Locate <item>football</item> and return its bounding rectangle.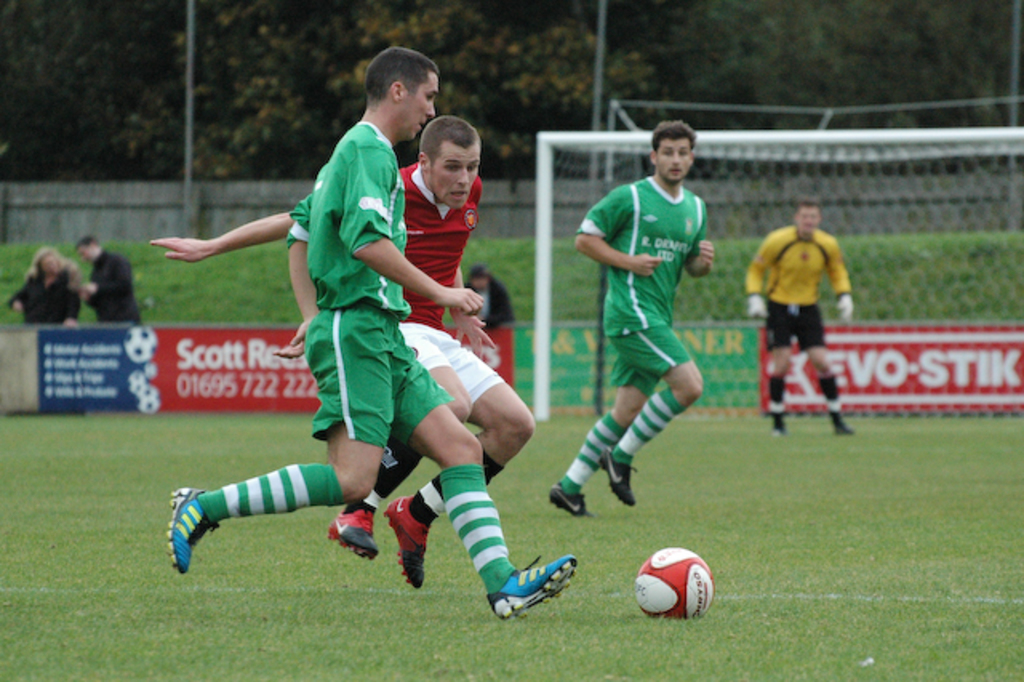
locate(635, 546, 720, 623).
